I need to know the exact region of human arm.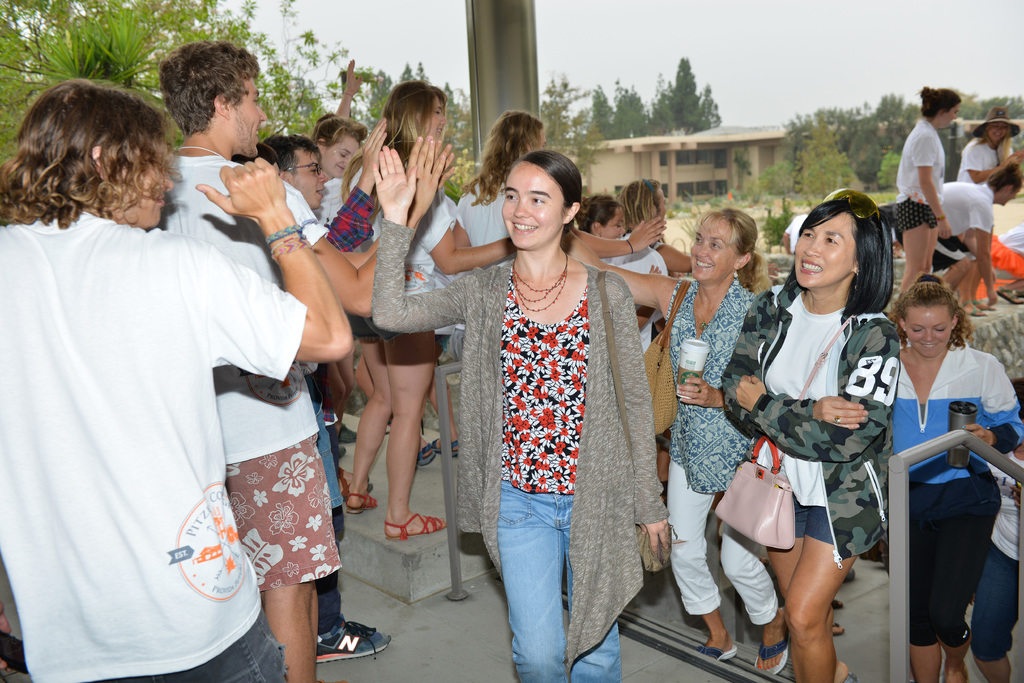
Region: BBox(372, 149, 465, 328).
